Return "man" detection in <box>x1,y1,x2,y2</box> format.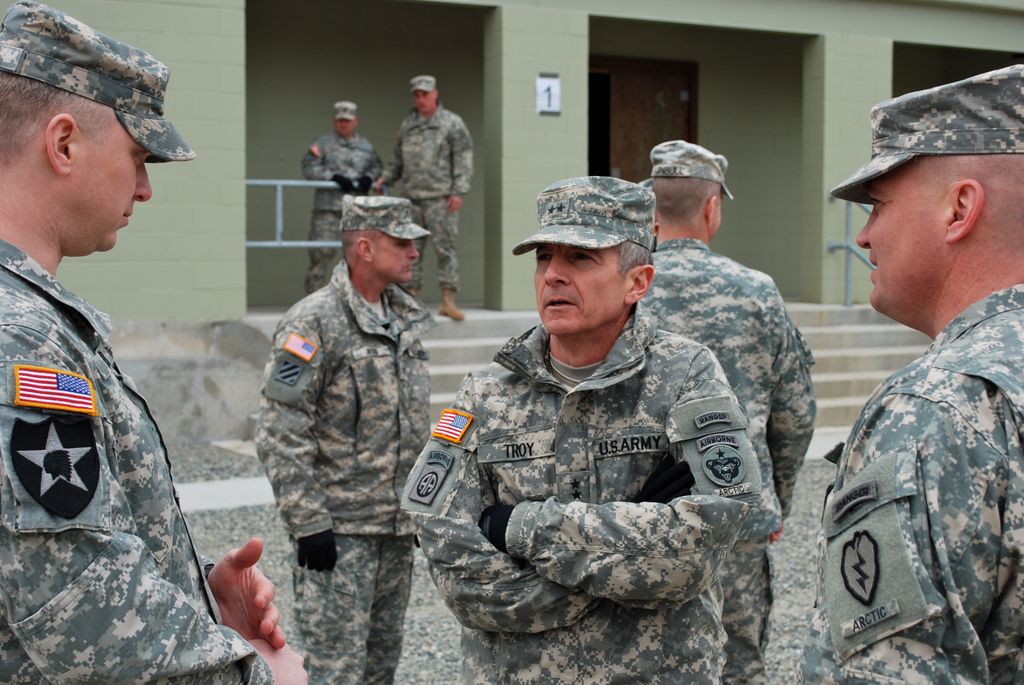
<box>403,173,764,684</box>.
